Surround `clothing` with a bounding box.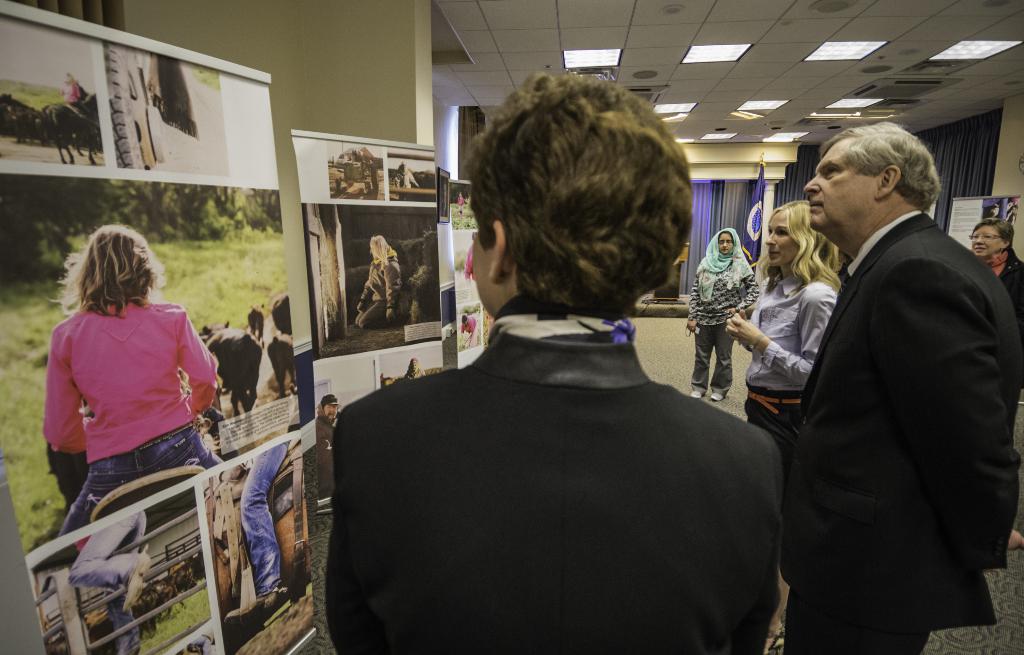
44/284/214/501.
